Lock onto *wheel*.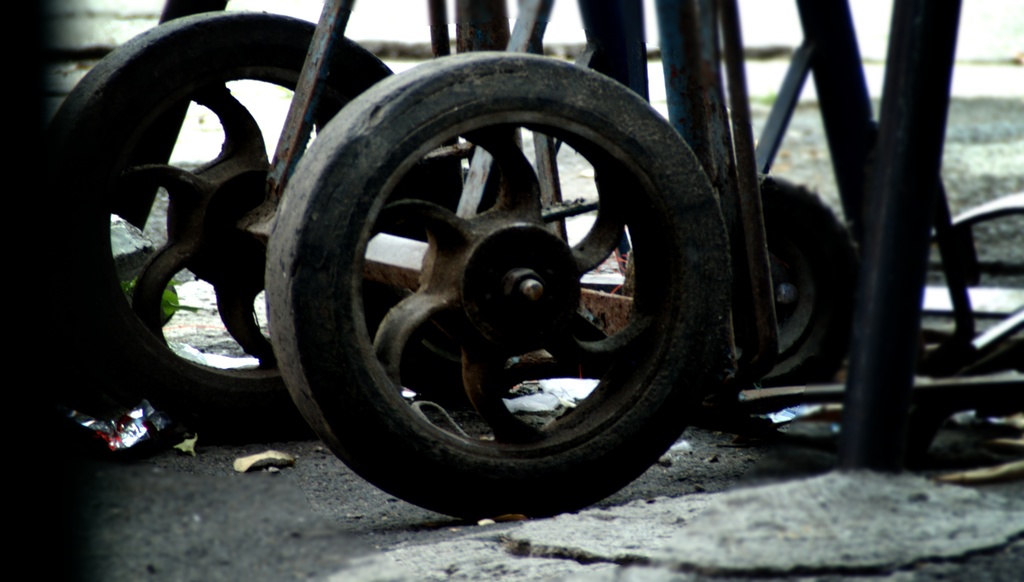
Locked: x1=266 y1=92 x2=732 y2=474.
